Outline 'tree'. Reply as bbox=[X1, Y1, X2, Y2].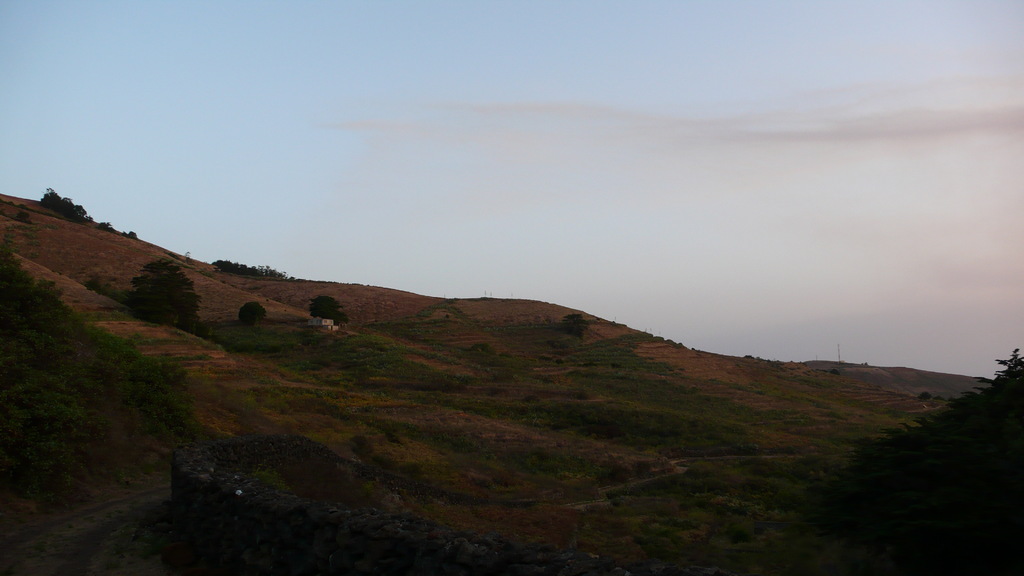
bbox=[38, 191, 95, 221].
